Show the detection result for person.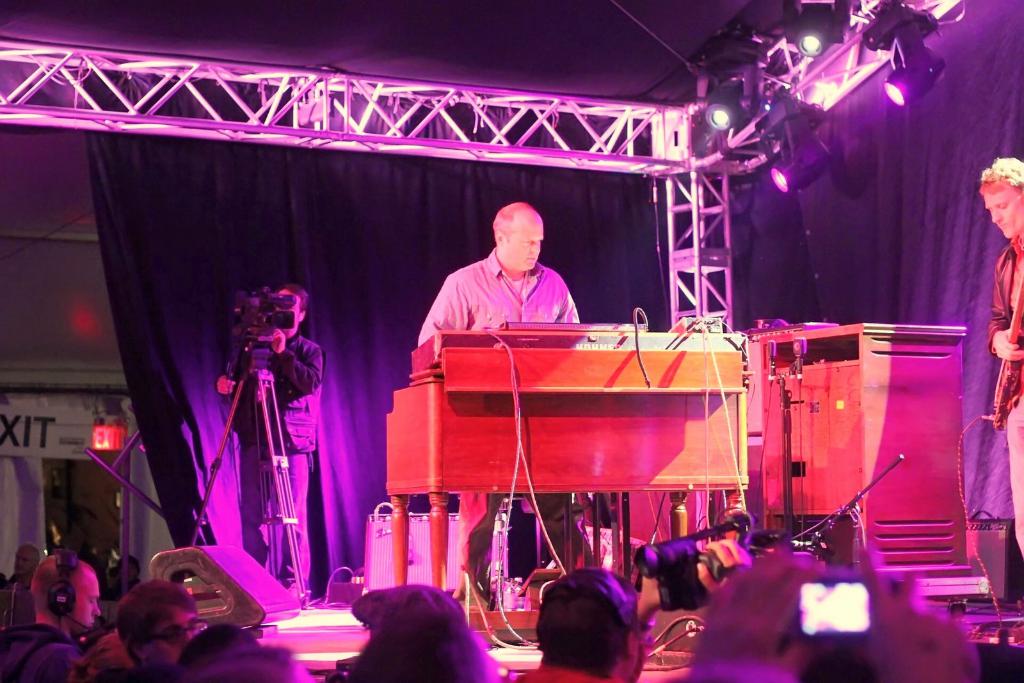
BBox(212, 282, 325, 597).
